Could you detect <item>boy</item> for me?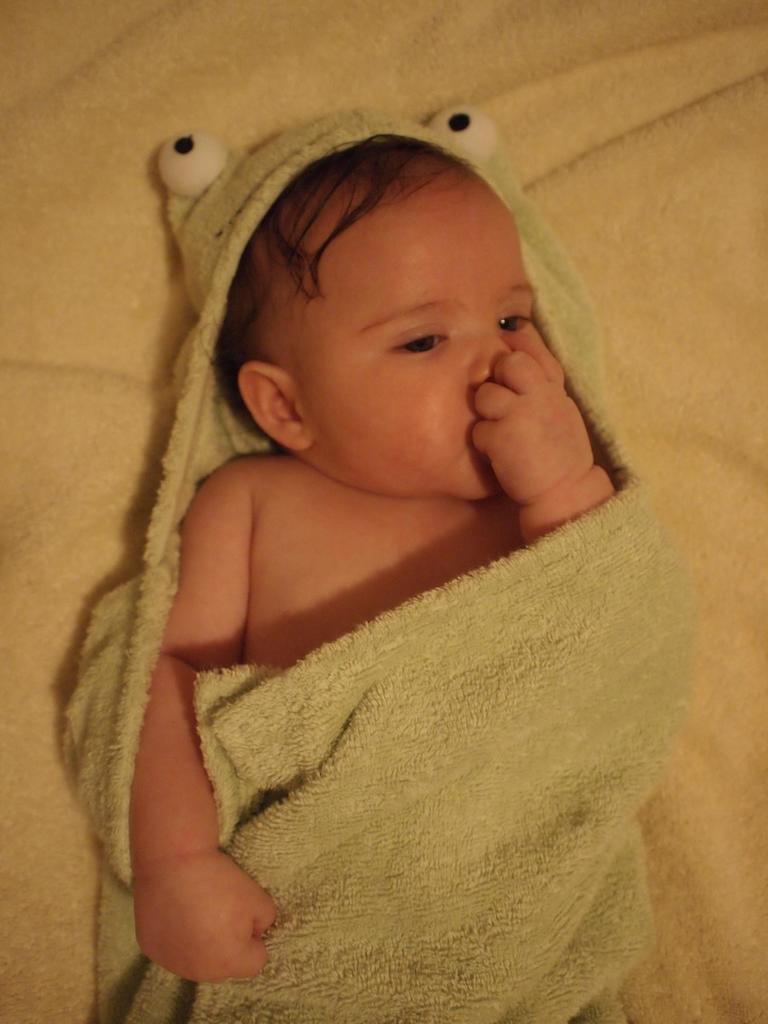
Detection result: left=91, top=131, right=688, bottom=973.
